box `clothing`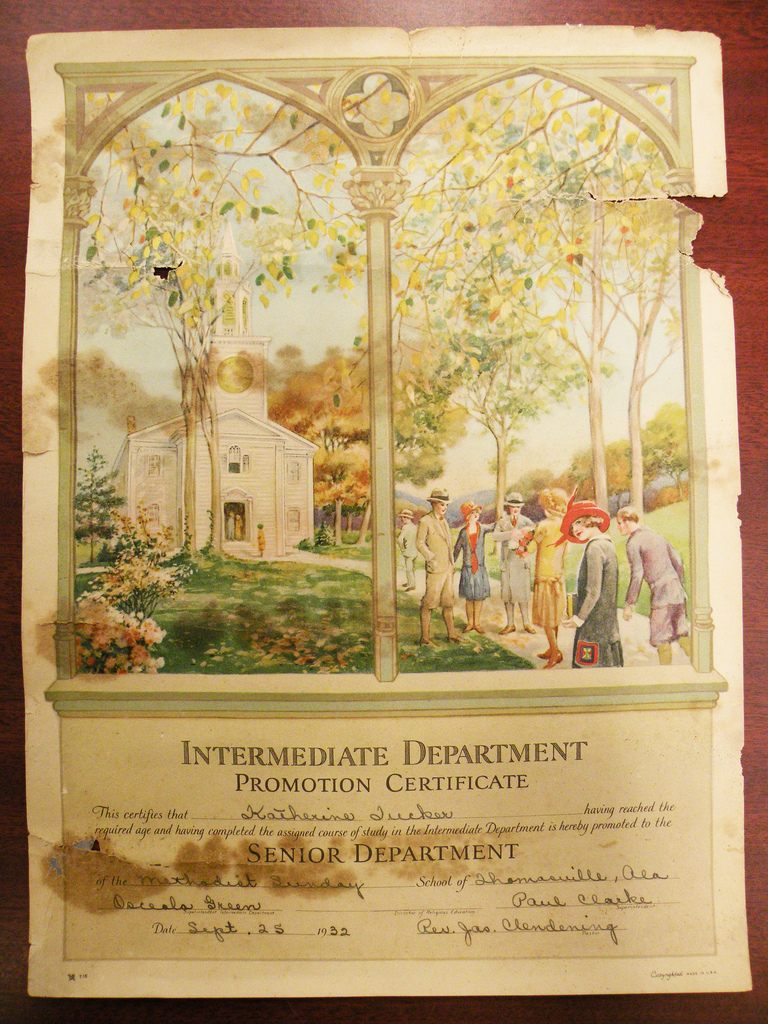
(left=529, top=515, right=569, bottom=629)
